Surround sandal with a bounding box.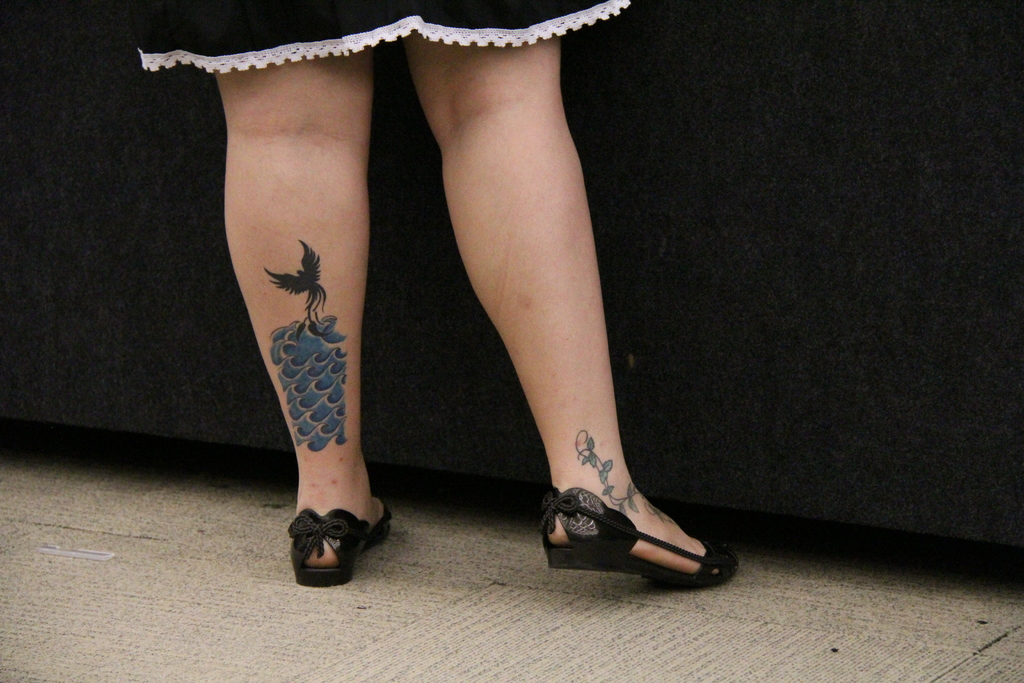
box(545, 483, 745, 585).
